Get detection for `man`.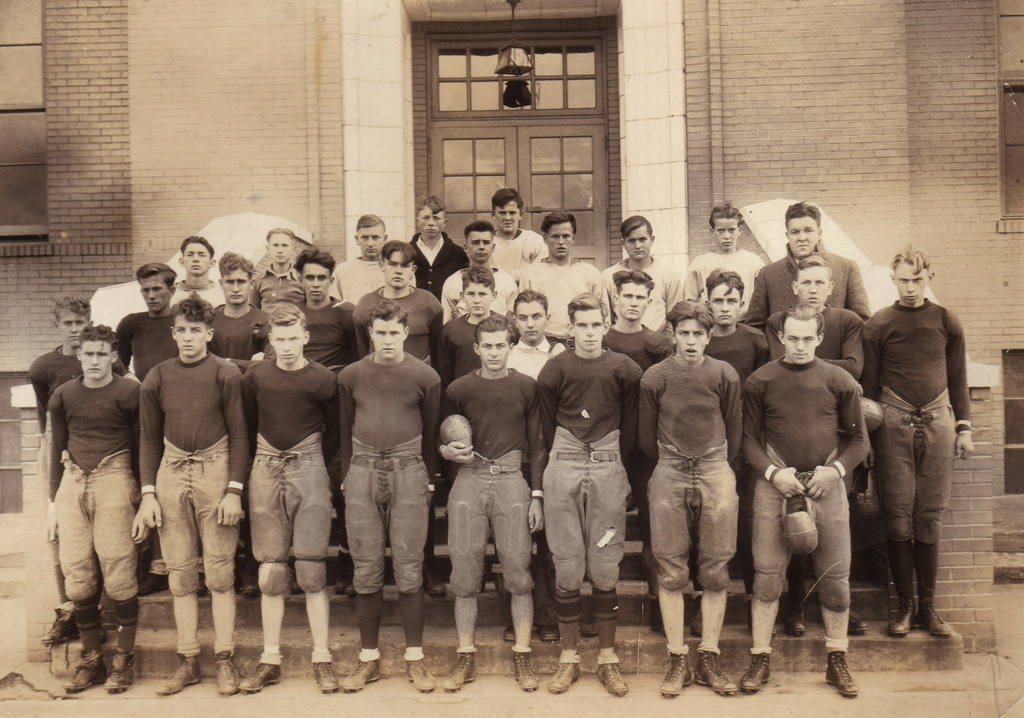
Detection: bbox=[401, 196, 468, 291].
